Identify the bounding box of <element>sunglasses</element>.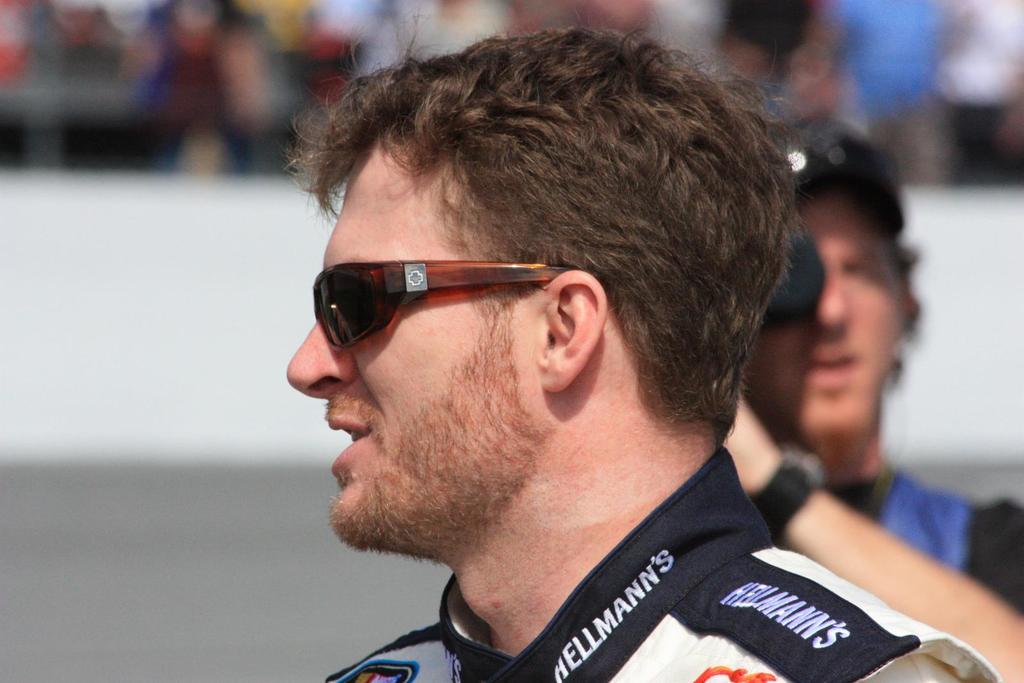
l=309, t=260, r=572, b=353.
